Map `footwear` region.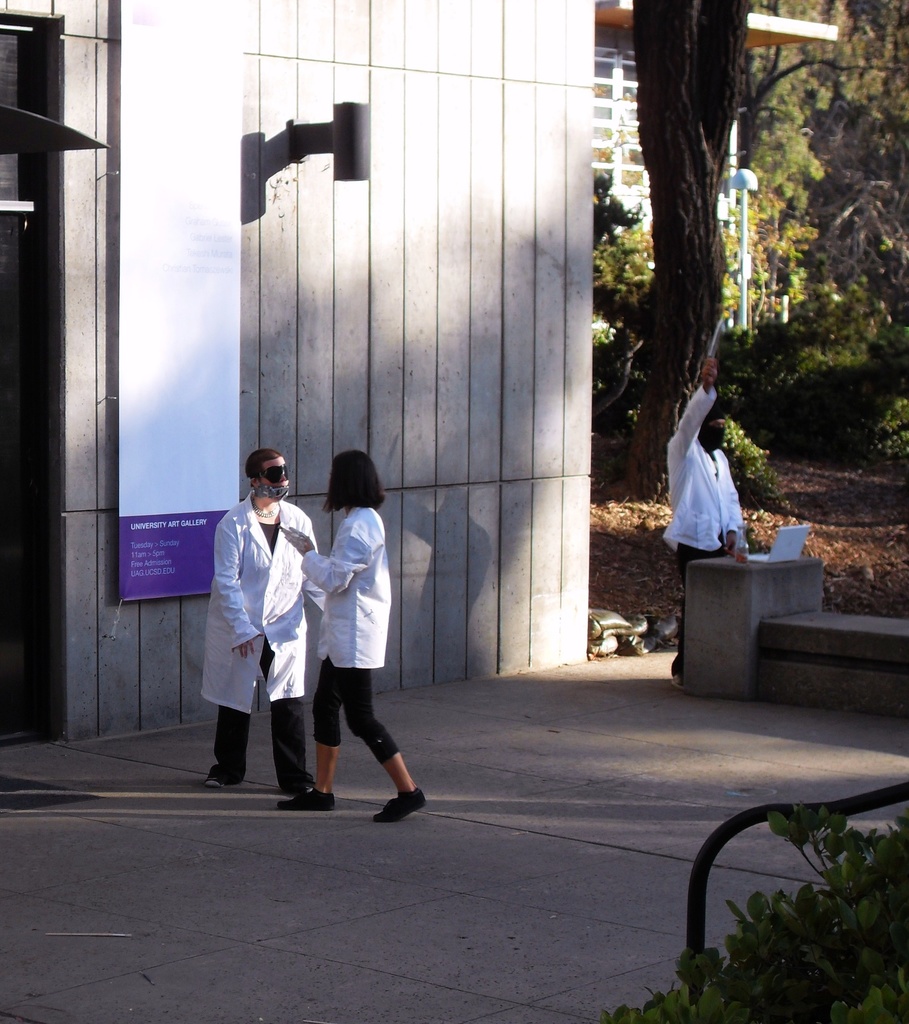
Mapped to left=283, top=783, right=341, bottom=813.
